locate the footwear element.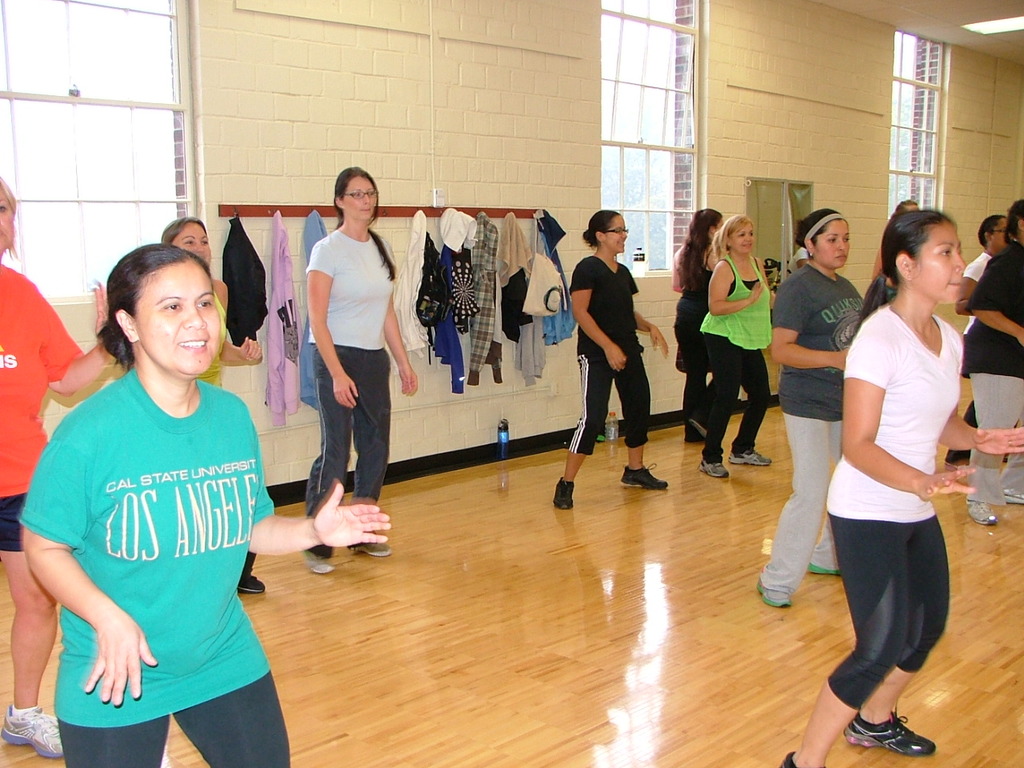
Element bbox: 351, 526, 398, 552.
